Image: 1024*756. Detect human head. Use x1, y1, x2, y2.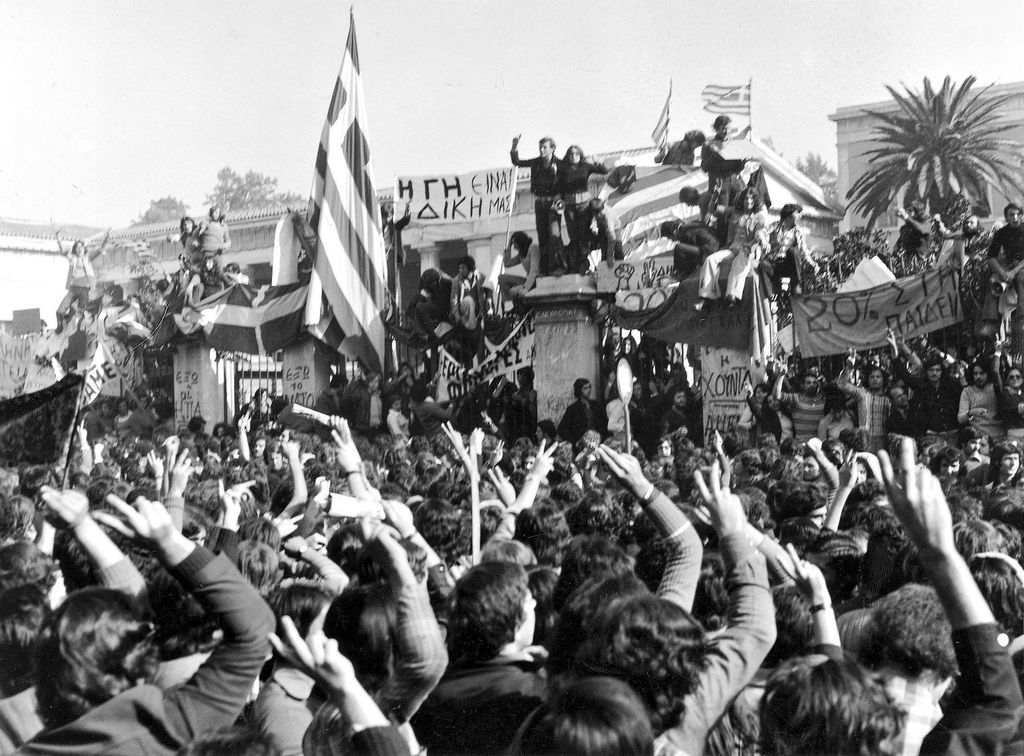
753, 381, 769, 407.
